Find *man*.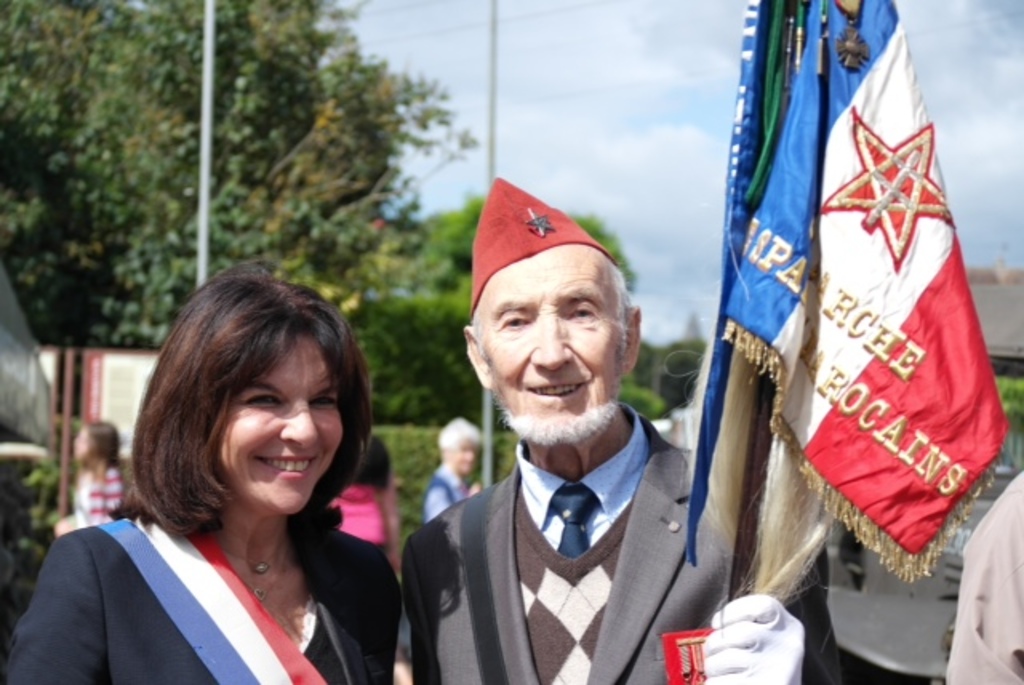
region(400, 213, 723, 682).
